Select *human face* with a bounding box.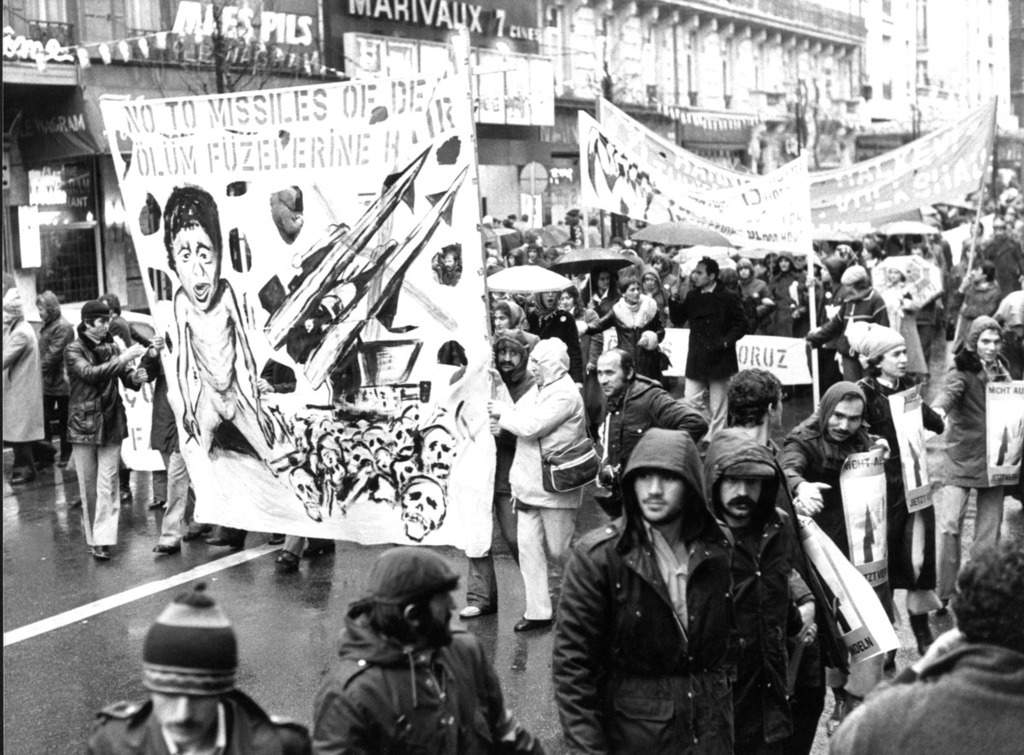
972,222,982,235.
